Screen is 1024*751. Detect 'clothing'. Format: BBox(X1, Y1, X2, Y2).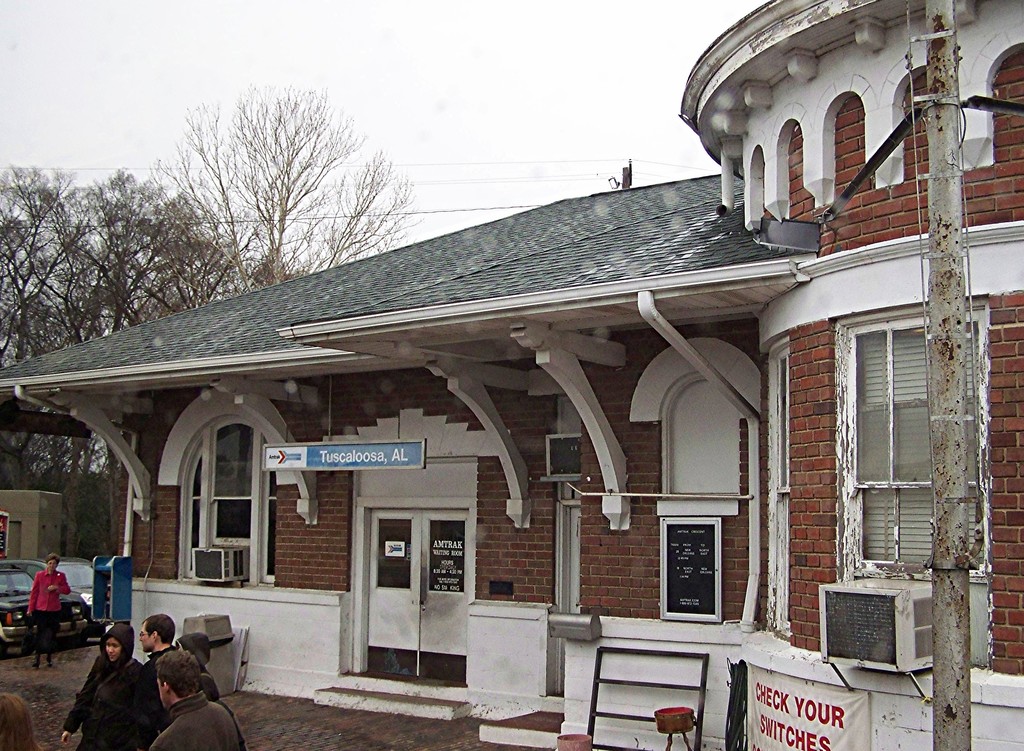
BBox(163, 699, 241, 750).
